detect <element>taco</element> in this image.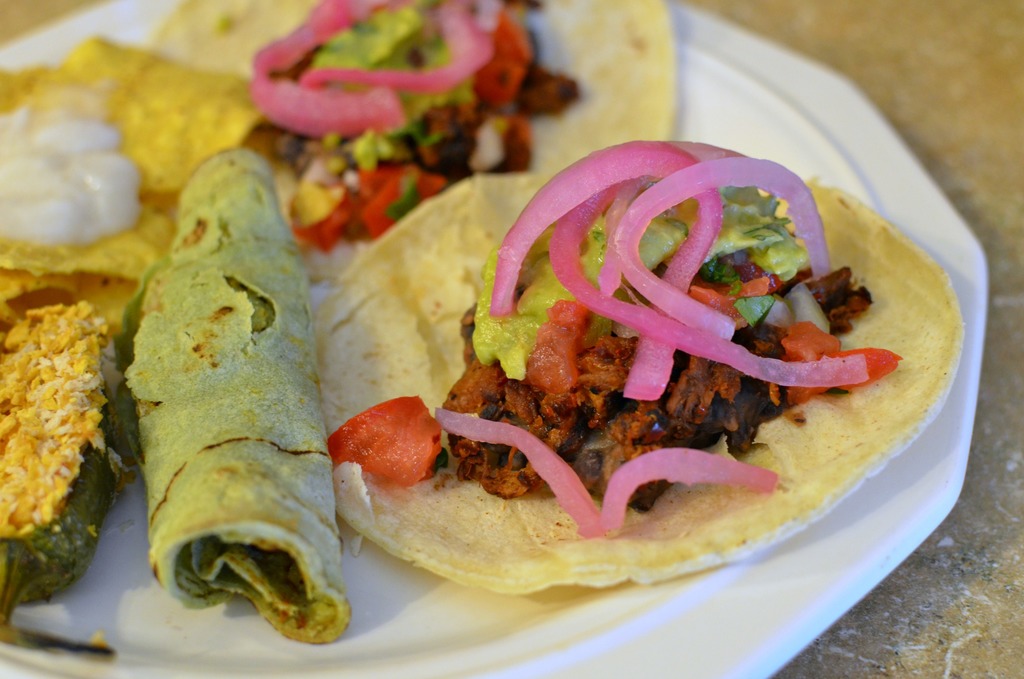
Detection: [109, 149, 339, 640].
